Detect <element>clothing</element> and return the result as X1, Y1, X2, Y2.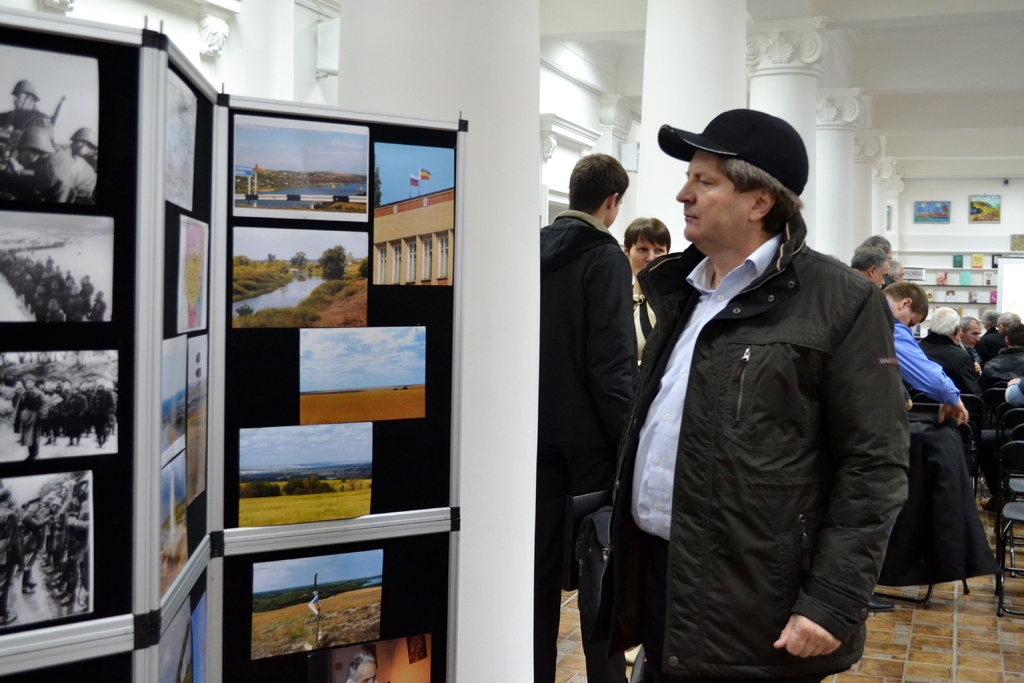
877, 422, 999, 587.
